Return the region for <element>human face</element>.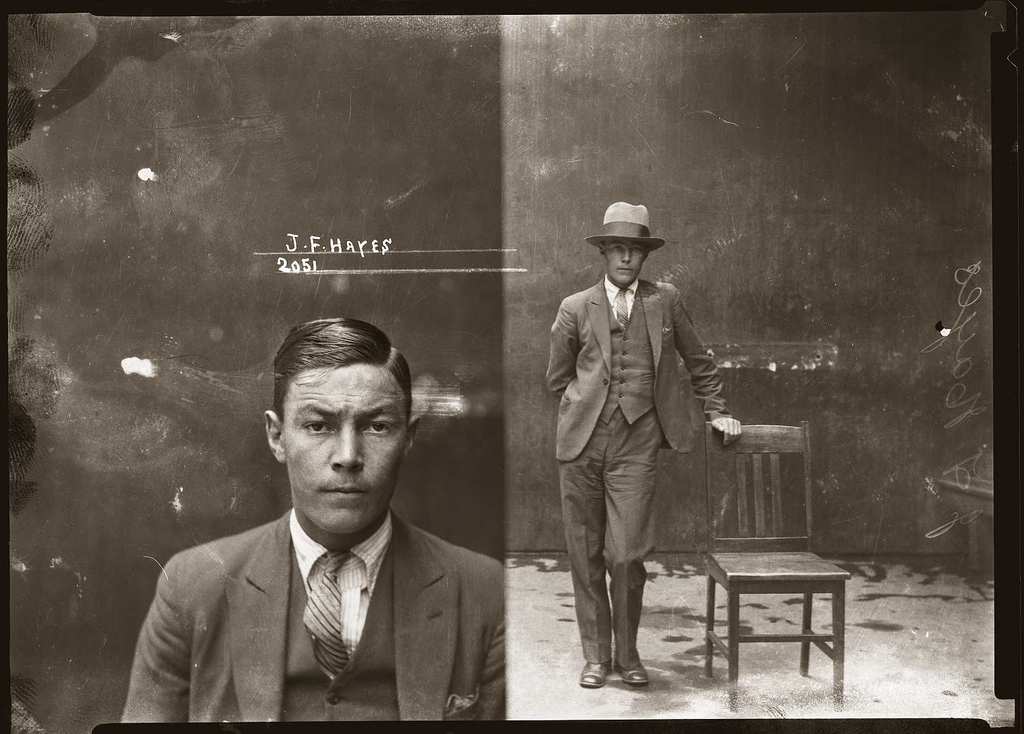
{"left": 604, "top": 237, "right": 645, "bottom": 285}.
